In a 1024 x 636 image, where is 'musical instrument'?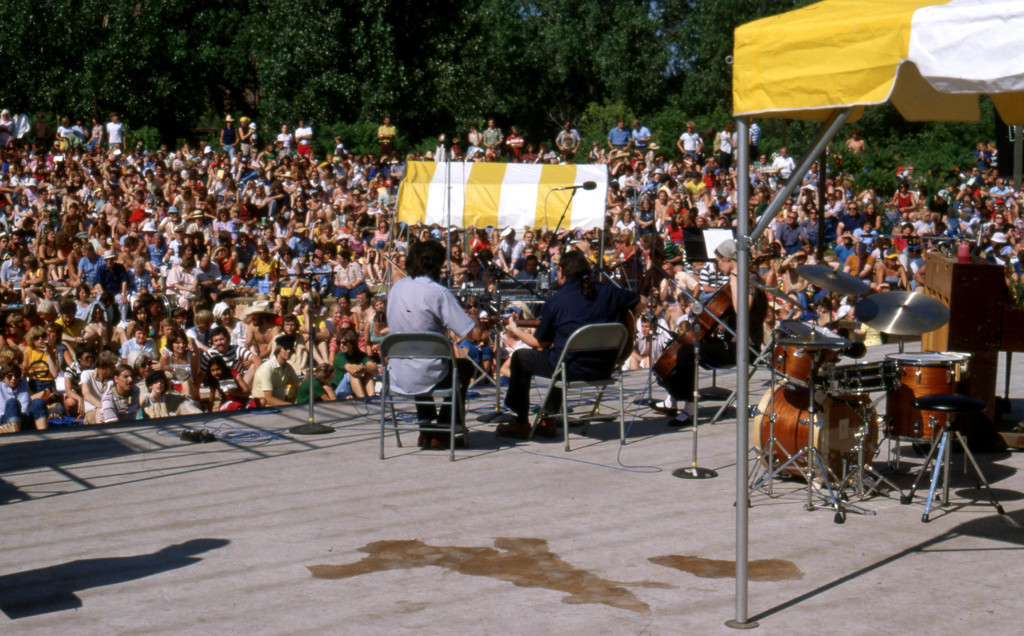
BBox(475, 307, 639, 363).
